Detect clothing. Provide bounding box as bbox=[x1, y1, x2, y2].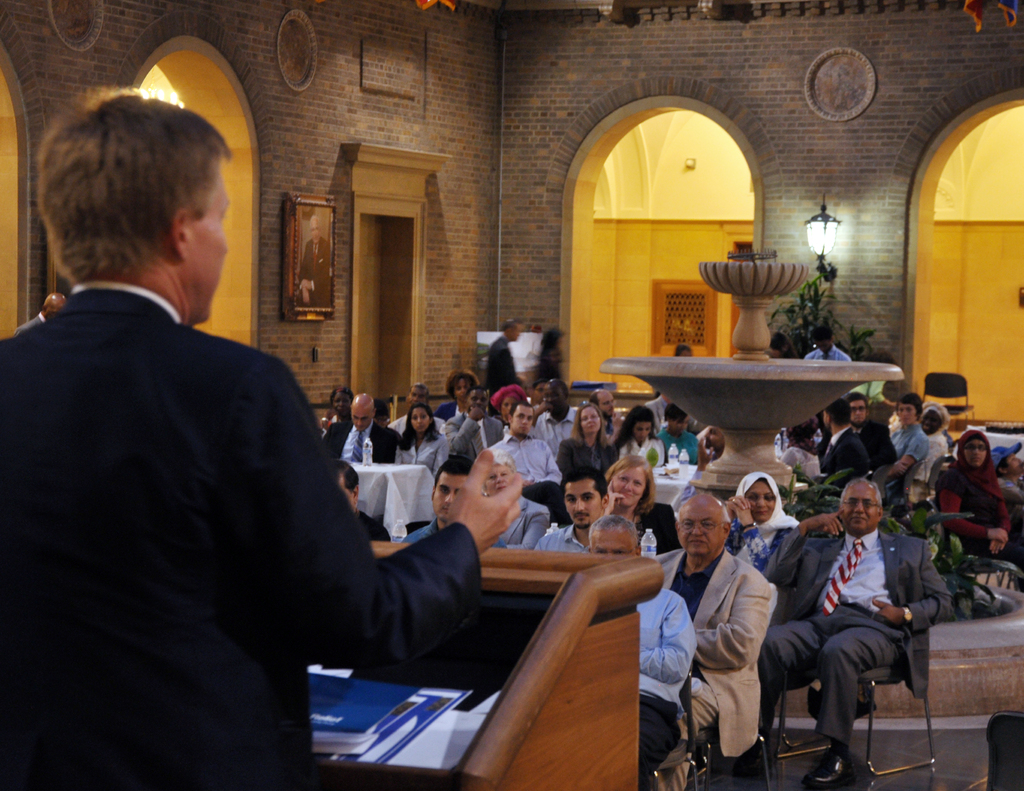
bbox=[536, 520, 590, 554].
